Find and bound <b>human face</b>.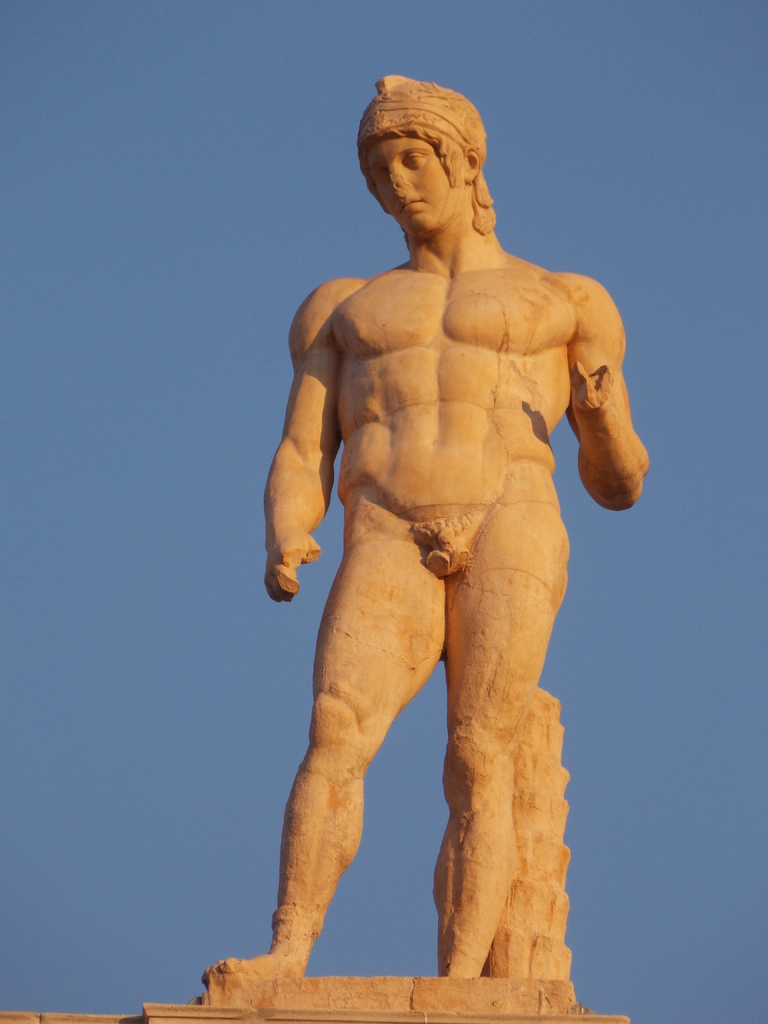
Bound: 366 134 462 239.
